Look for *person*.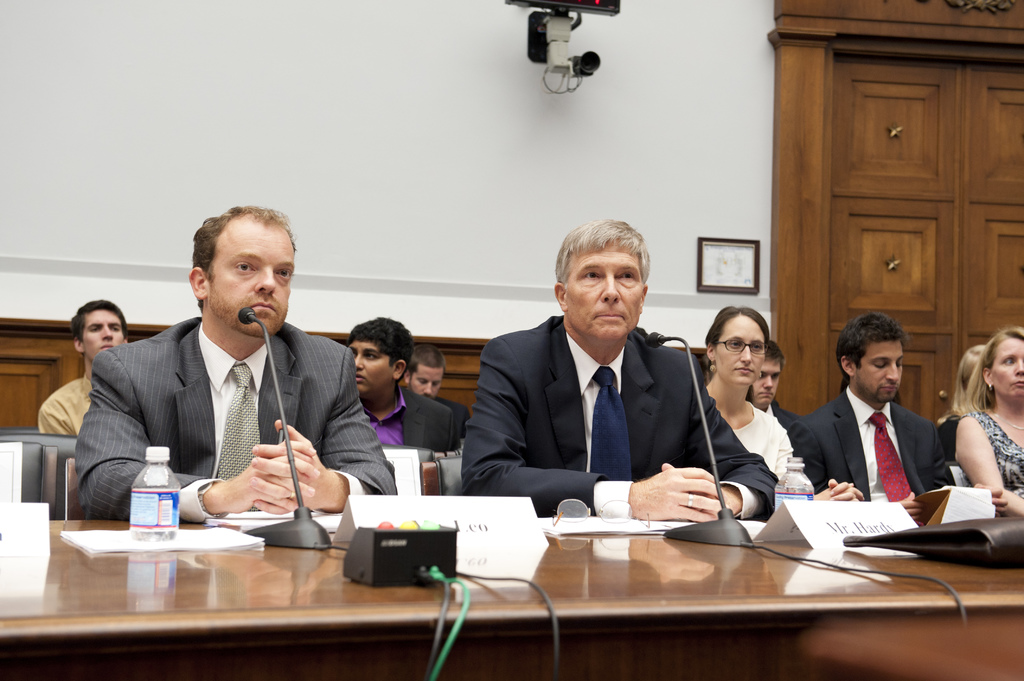
Found: pyautogui.locateOnScreen(72, 205, 356, 547).
